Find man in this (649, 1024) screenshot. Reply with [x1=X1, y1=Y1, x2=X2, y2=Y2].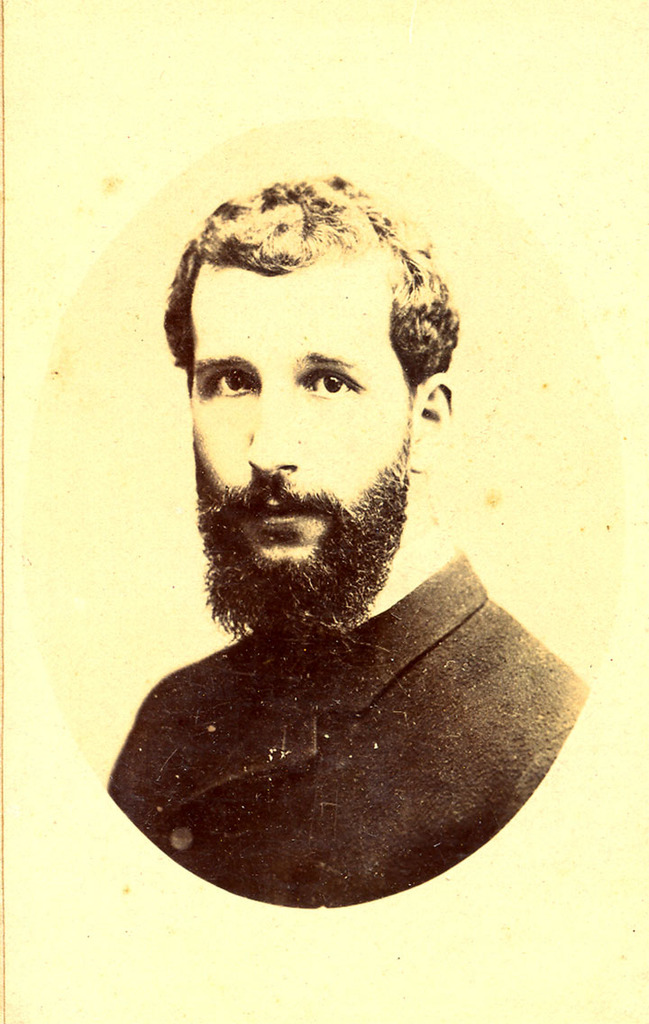
[x1=68, y1=166, x2=608, y2=914].
